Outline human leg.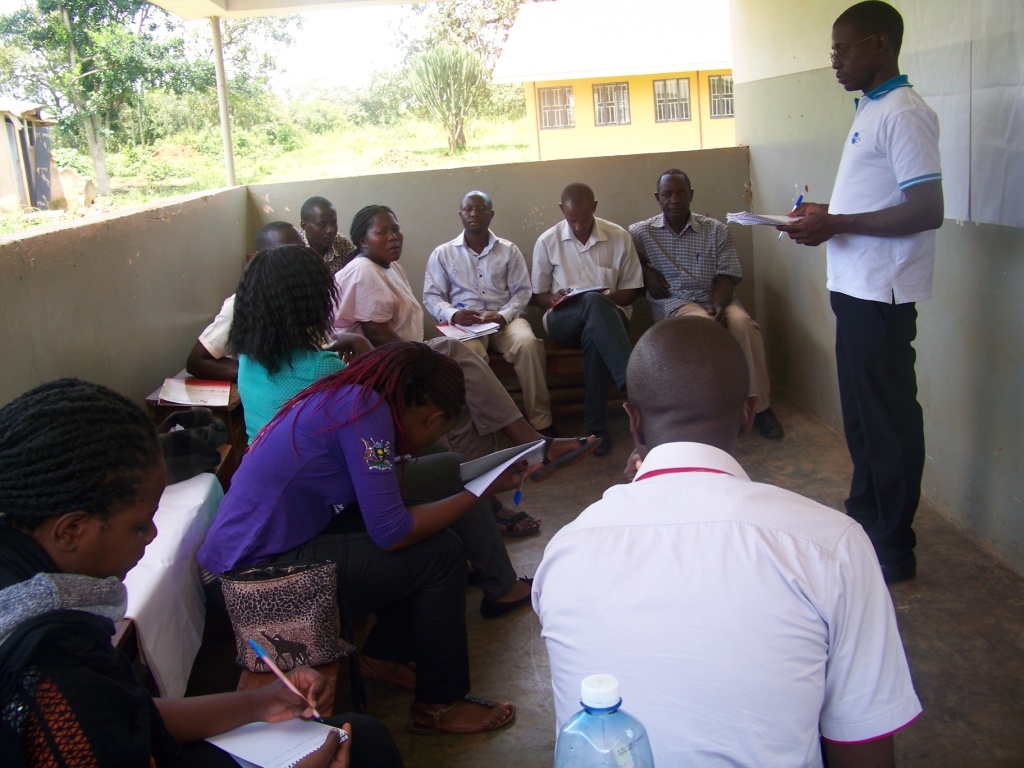
Outline: <bbox>581, 306, 633, 458</bbox>.
